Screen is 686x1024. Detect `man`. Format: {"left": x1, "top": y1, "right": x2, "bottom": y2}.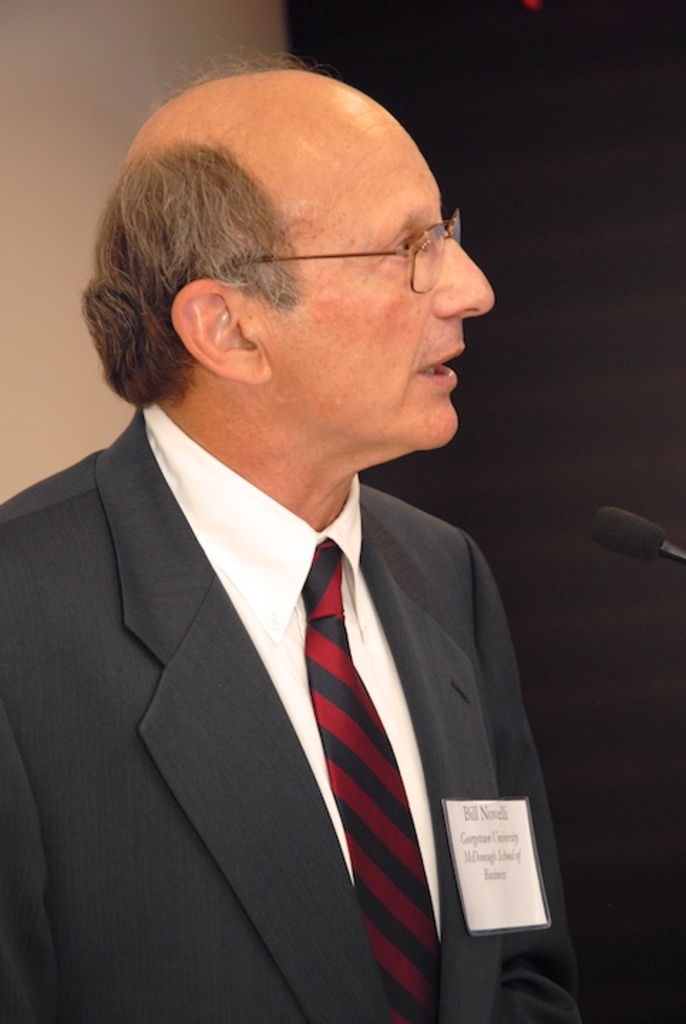
{"left": 11, "top": 77, "right": 606, "bottom": 1023}.
